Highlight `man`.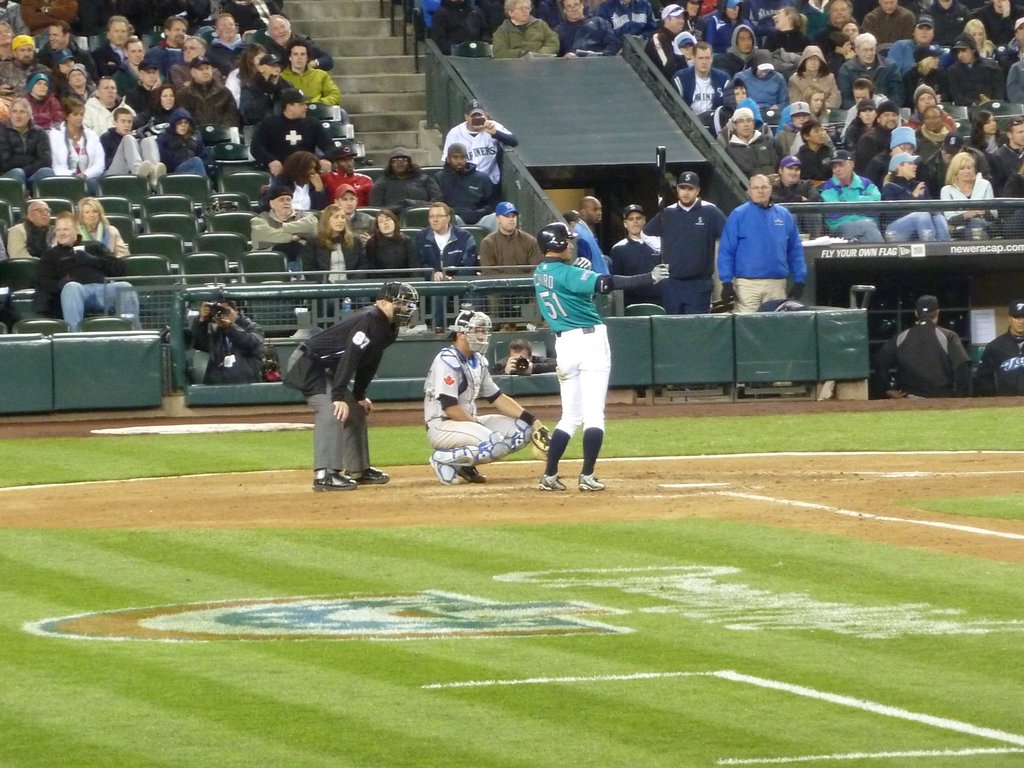
Highlighted region: region(191, 299, 264, 386).
